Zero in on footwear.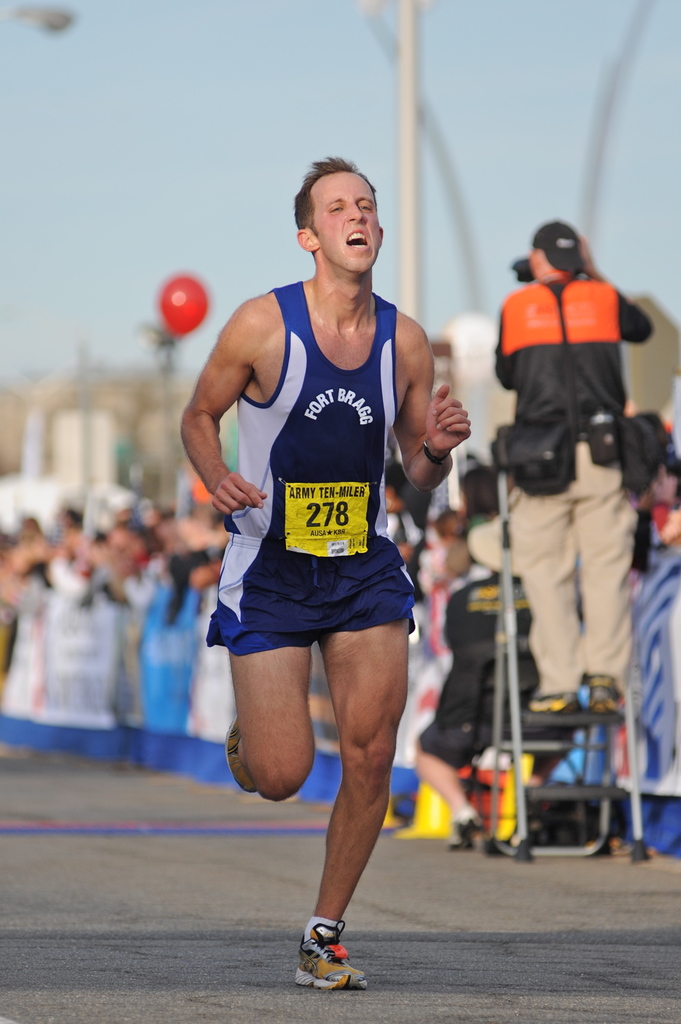
Zeroed in: bbox(448, 809, 485, 852).
